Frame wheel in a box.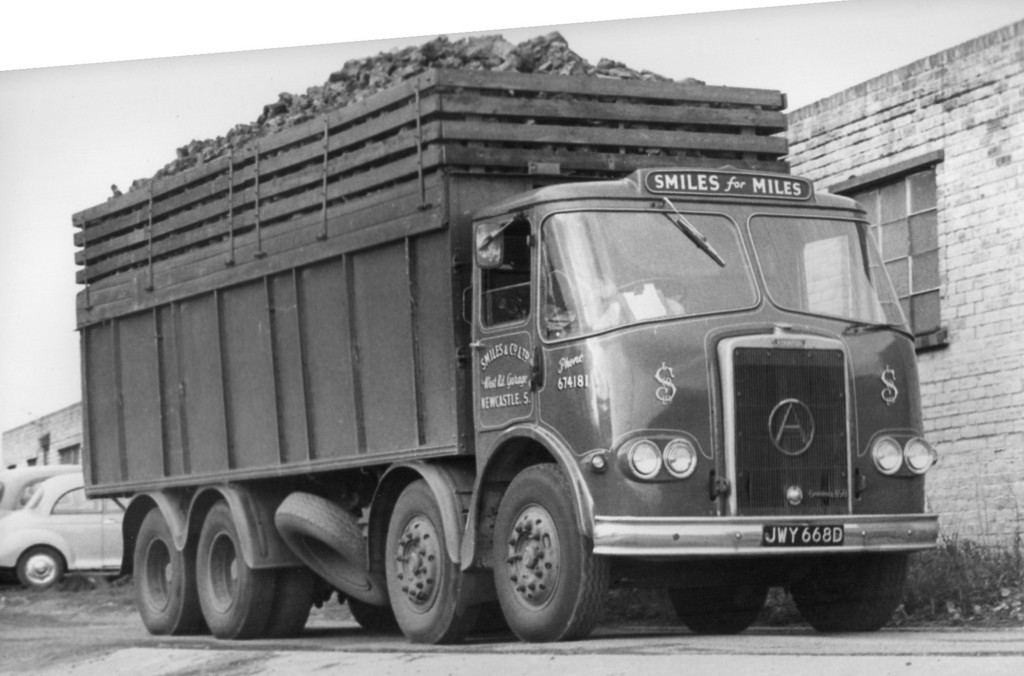
(left=195, top=497, right=271, bottom=641).
